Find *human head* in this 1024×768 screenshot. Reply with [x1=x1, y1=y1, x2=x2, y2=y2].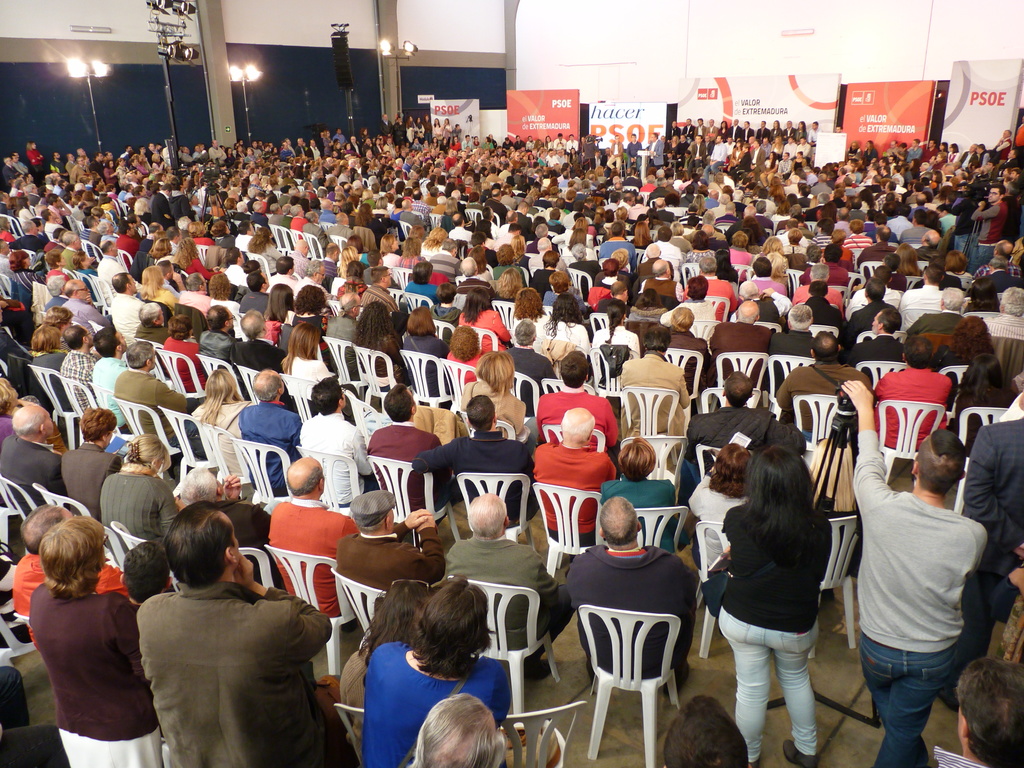
[x1=403, y1=235, x2=423, y2=255].
